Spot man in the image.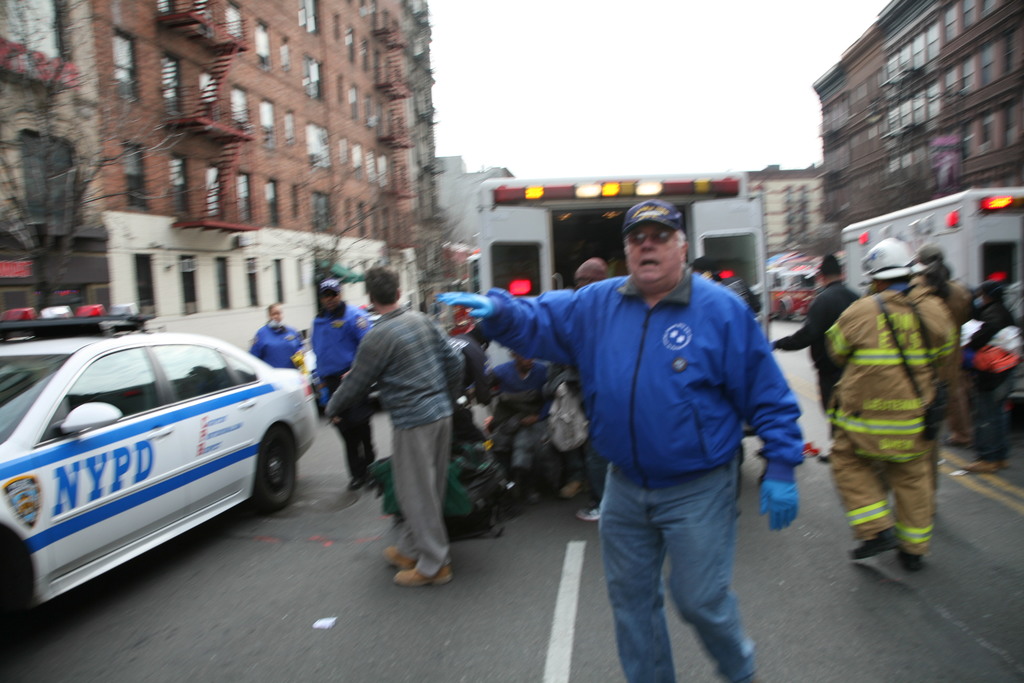
man found at l=770, t=249, r=876, b=462.
